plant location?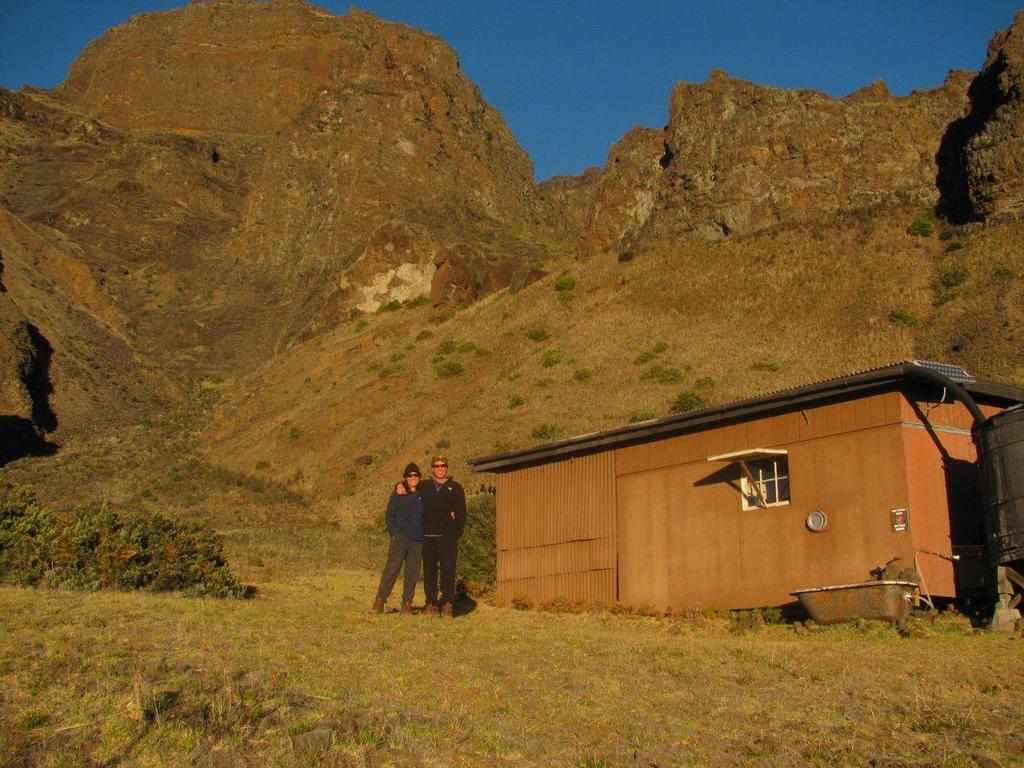
Rect(565, 358, 606, 383)
